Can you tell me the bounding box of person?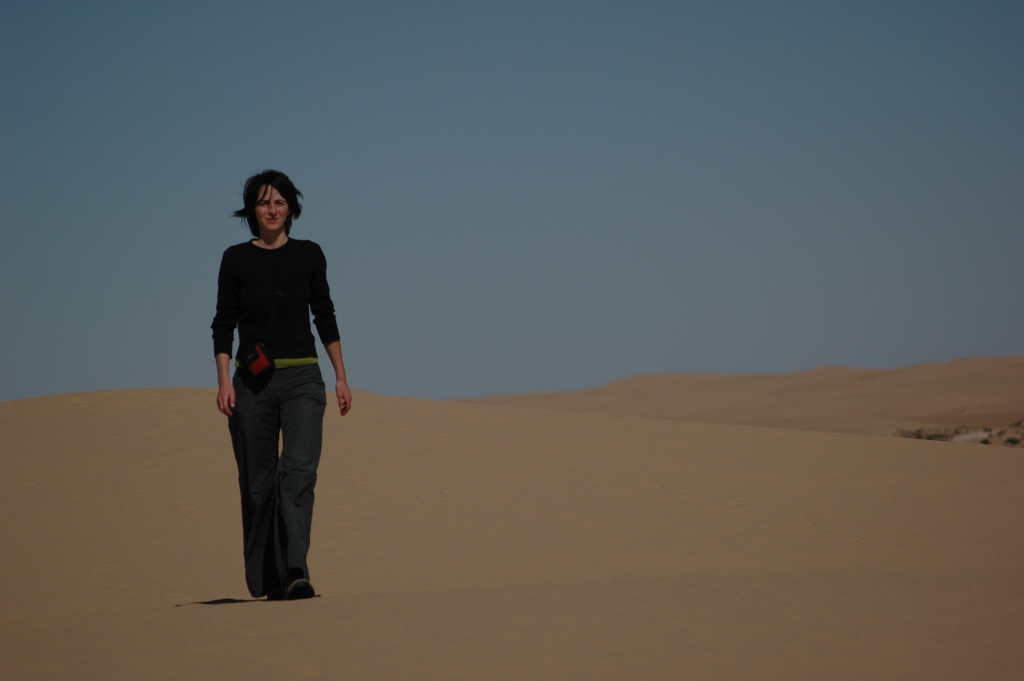
left=200, top=168, right=348, bottom=607.
